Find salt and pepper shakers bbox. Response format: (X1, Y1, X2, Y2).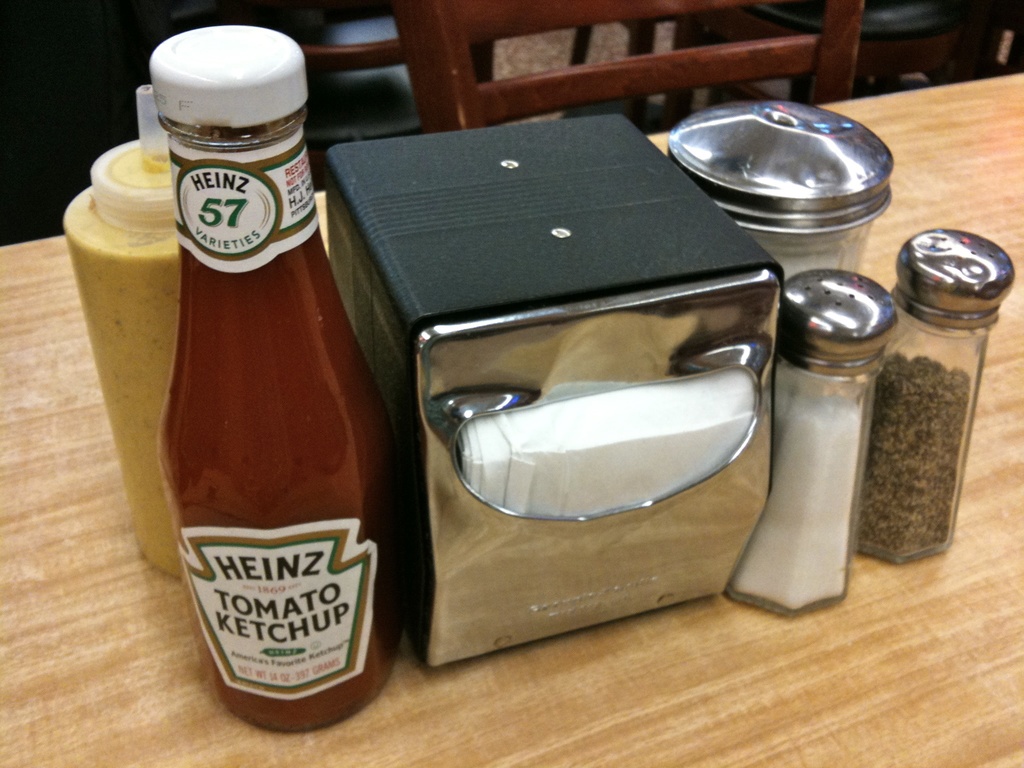
(721, 267, 899, 616).
